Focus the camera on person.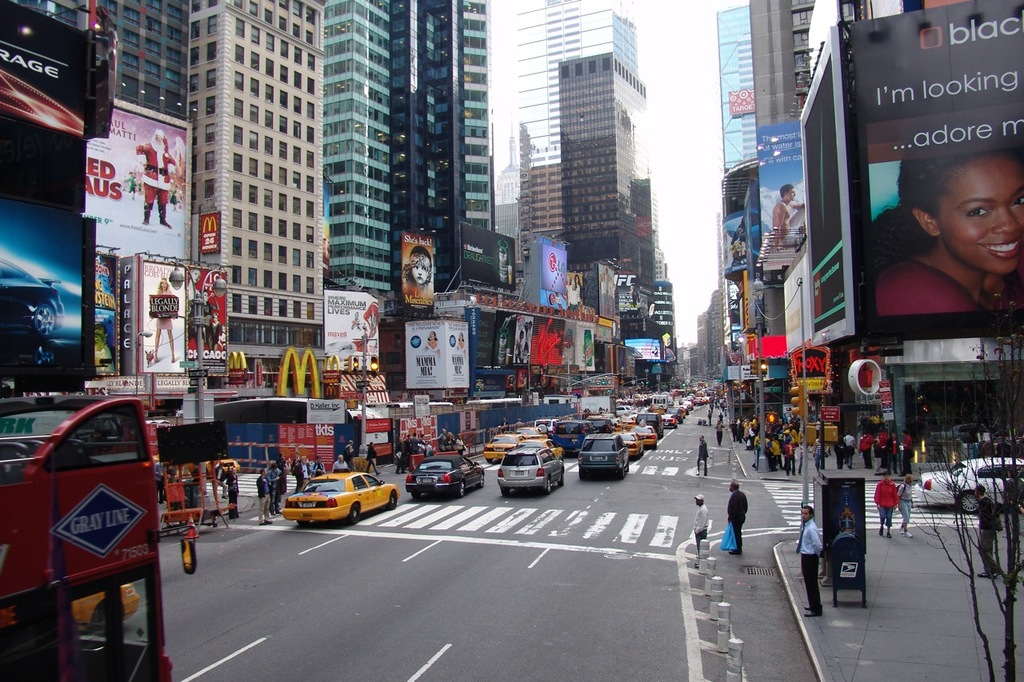
Focus region: locate(870, 470, 902, 541).
